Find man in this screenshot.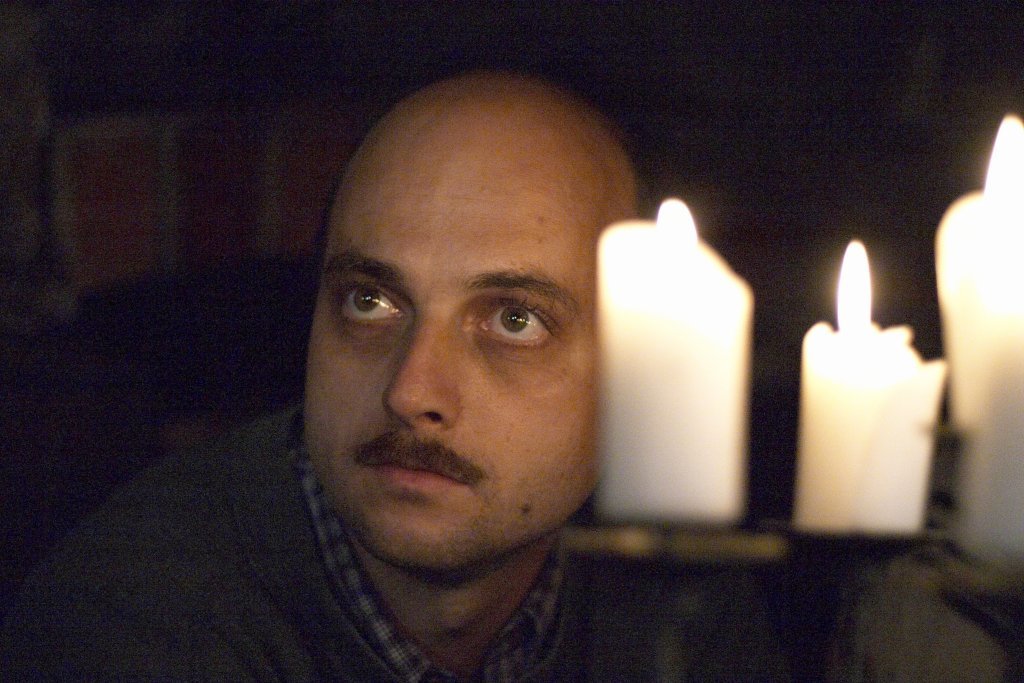
The bounding box for man is detection(0, 60, 661, 682).
